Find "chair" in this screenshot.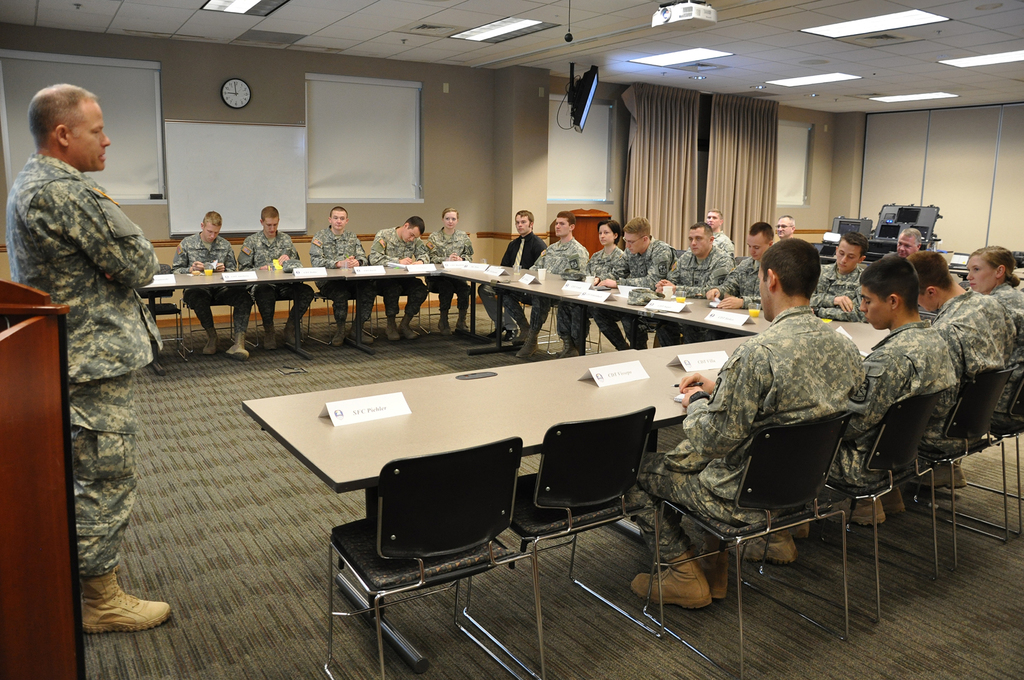
The bounding box for "chair" is (x1=463, y1=409, x2=661, y2=679).
